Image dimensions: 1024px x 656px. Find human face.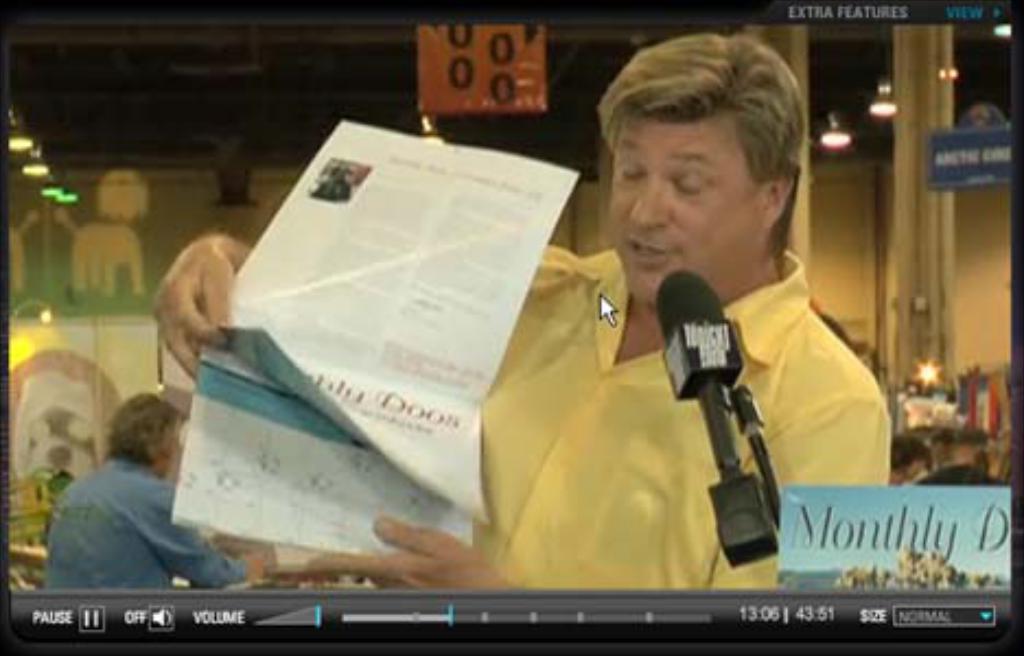
(604, 112, 759, 304).
